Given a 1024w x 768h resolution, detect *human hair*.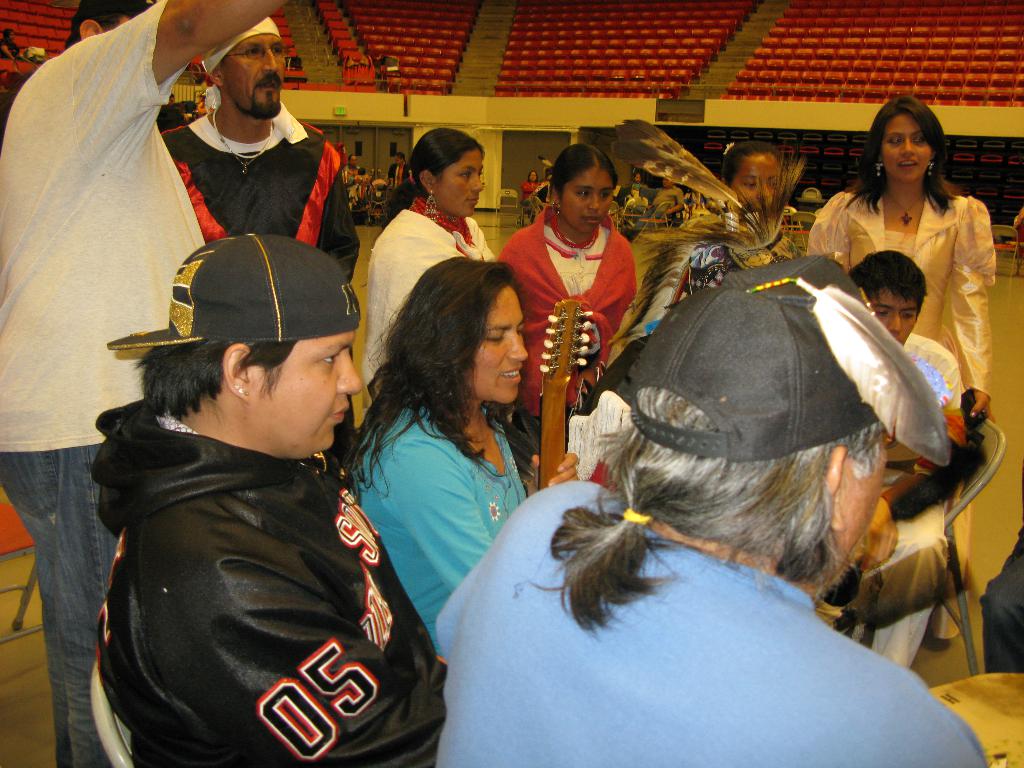
<region>170, 92, 175, 97</region>.
